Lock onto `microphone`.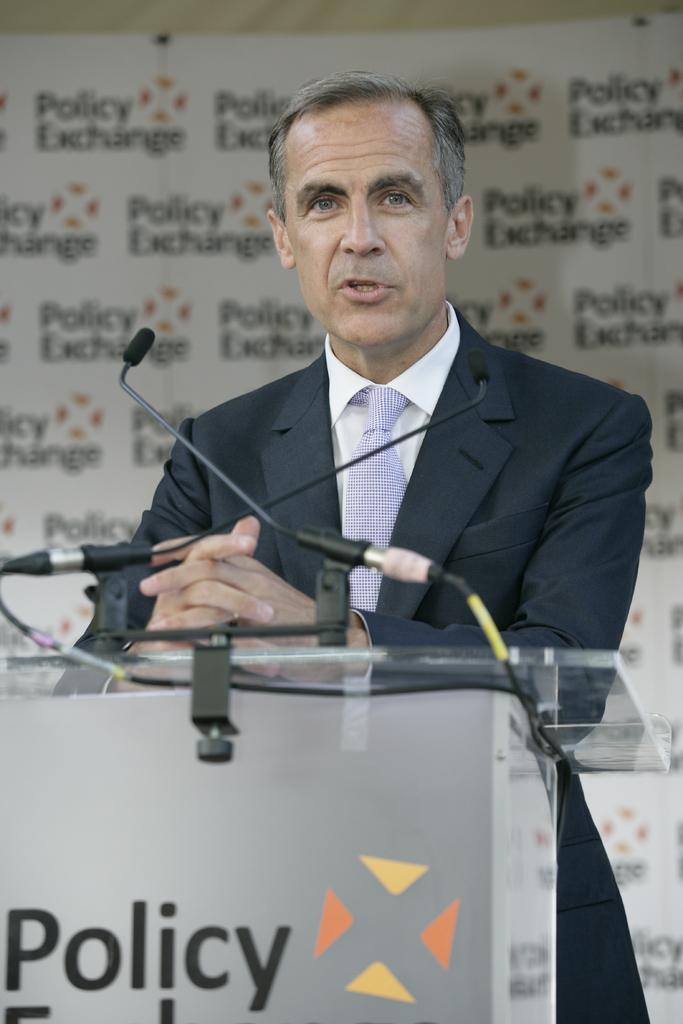
Locked: (x1=0, y1=335, x2=498, y2=591).
